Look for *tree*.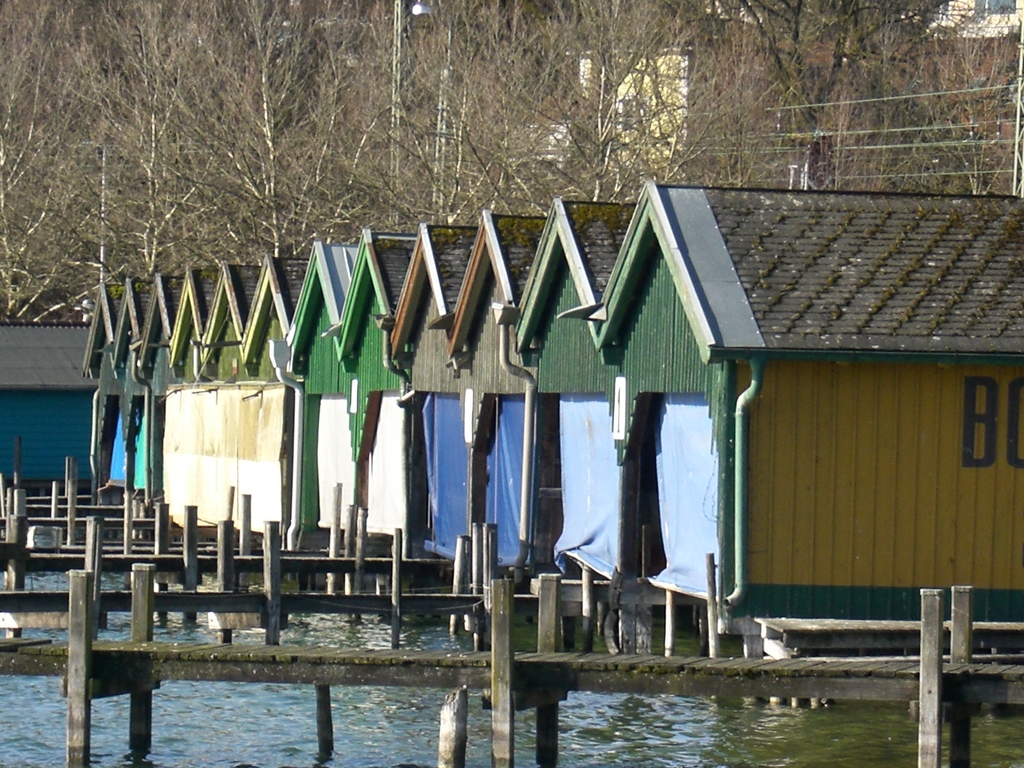
Found: crop(267, 4, 435, 264).
